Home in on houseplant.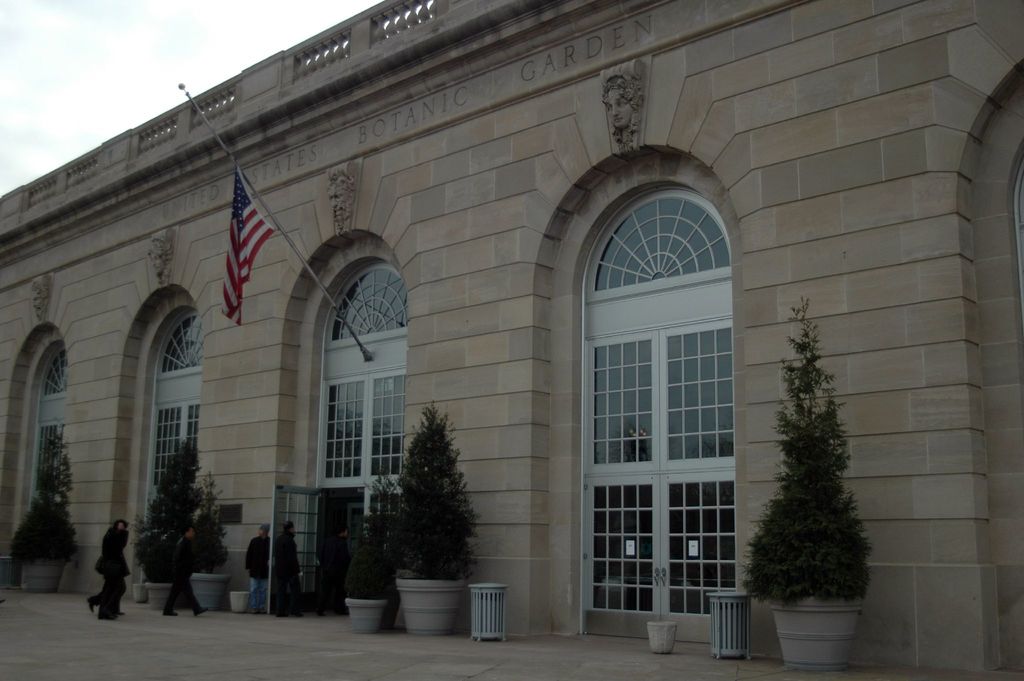
Homed in at (x1=340, y1=490, x2=394, y2=631).
